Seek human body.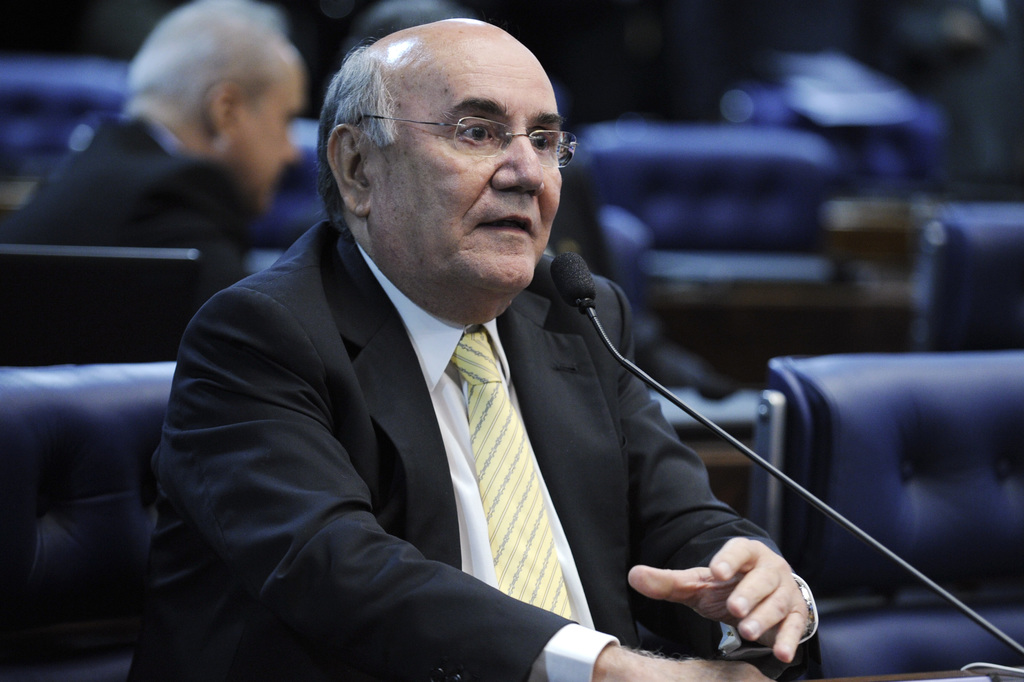
rect(0, 107, 250, 364).
